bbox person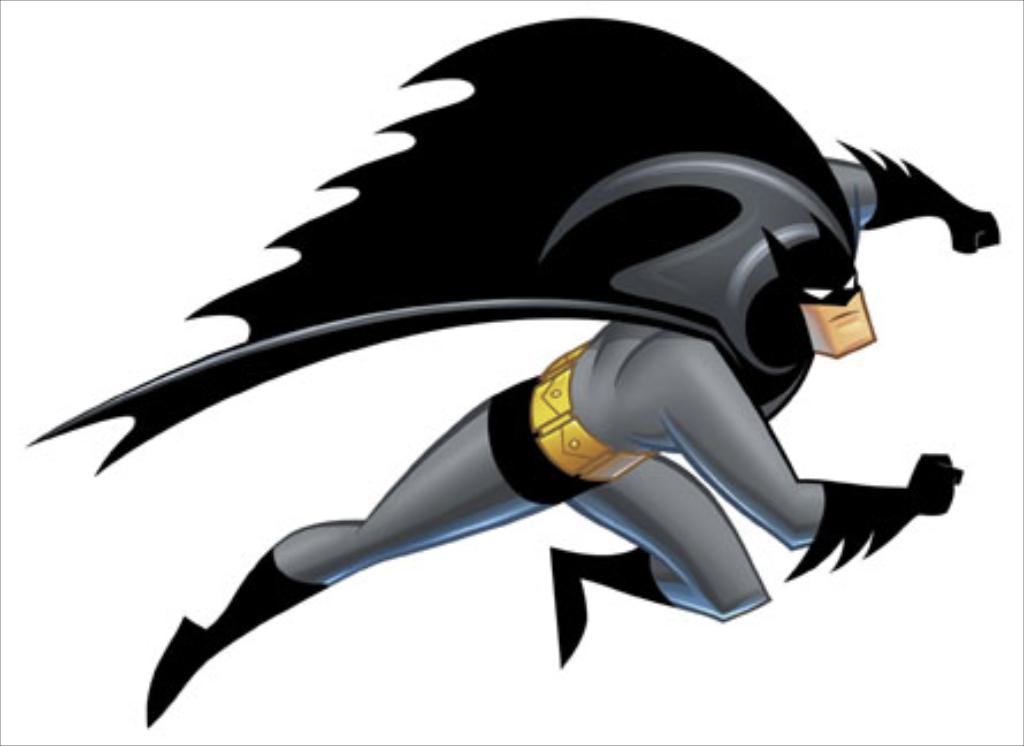
<region>25, 12, 1001, 725</region>
